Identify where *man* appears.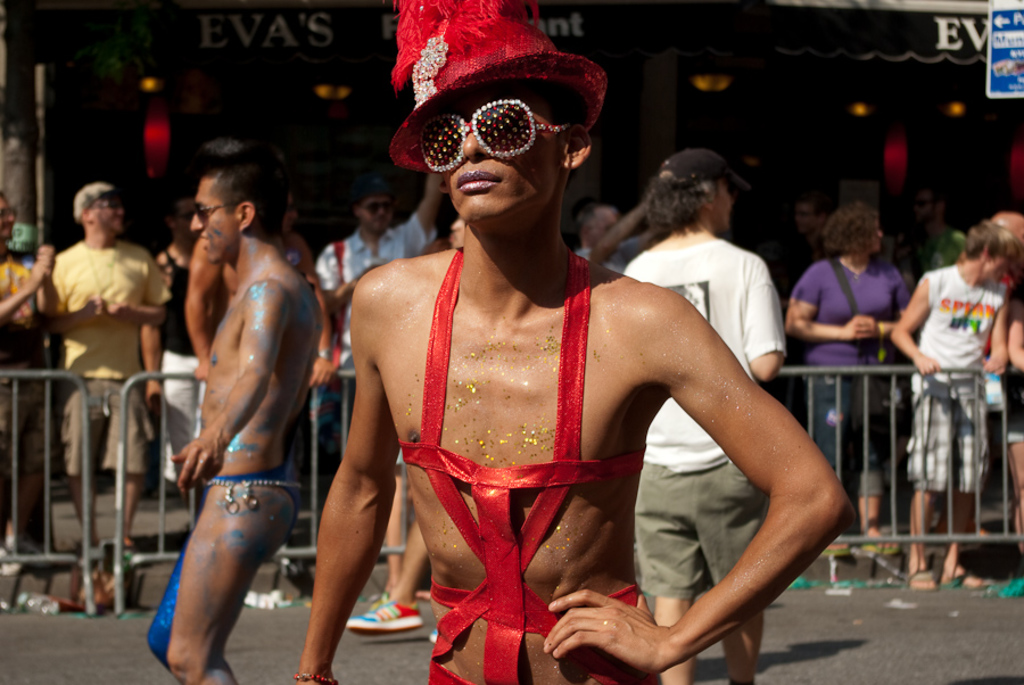
Appears at bbox=(575, 196, 664, 273).
